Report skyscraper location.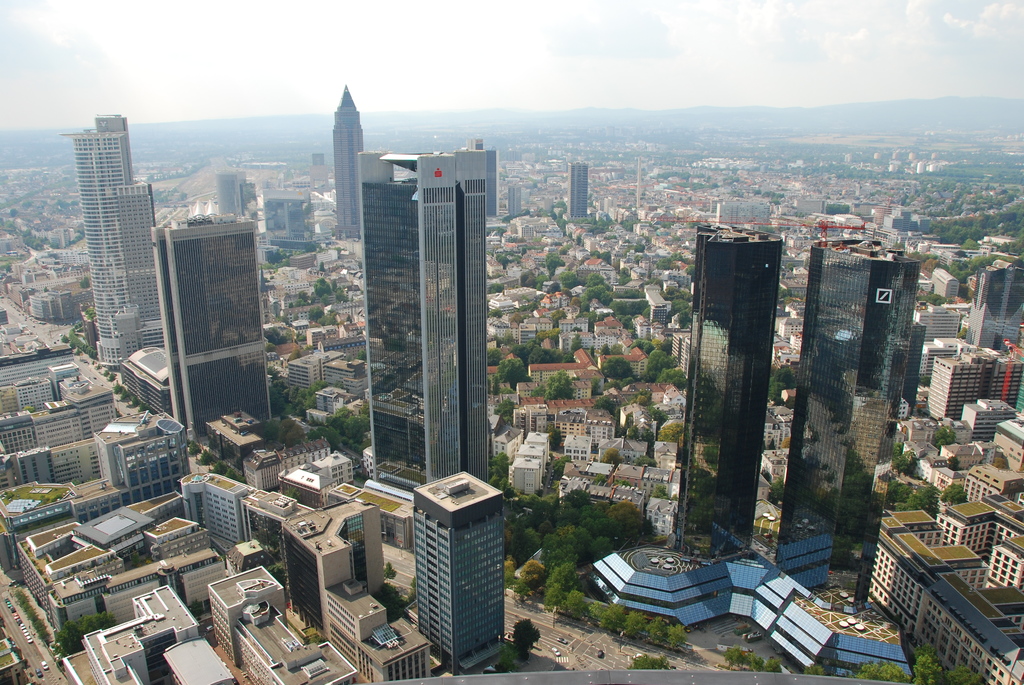
Report: {"left": 570, "top": 166, "right": 589, "bottom": 219}.
